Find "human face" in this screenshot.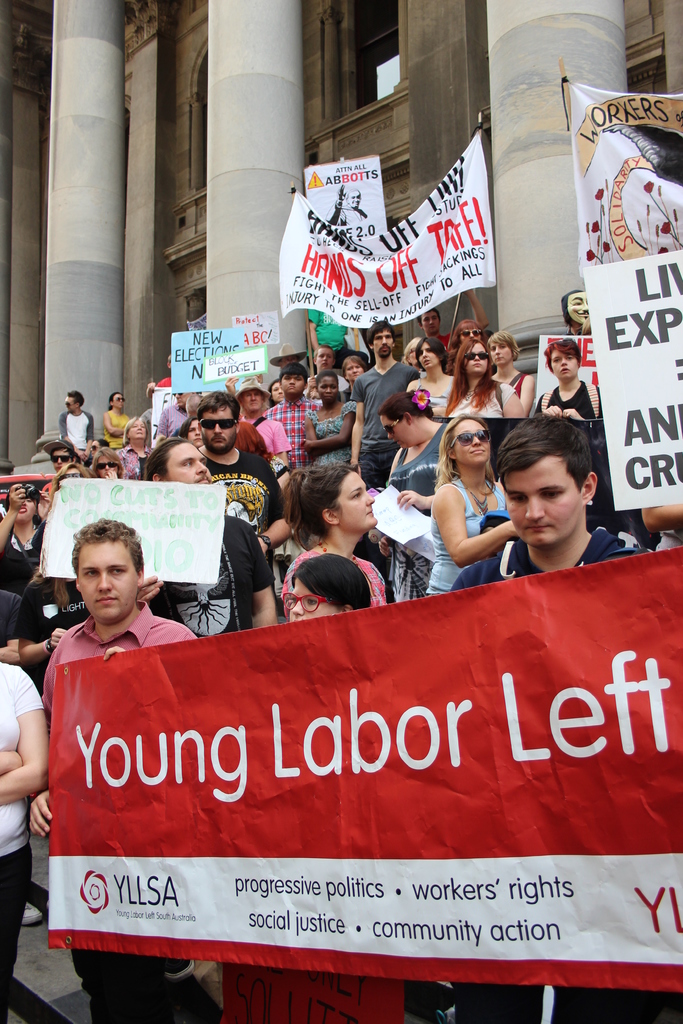
The bounding box for "human face" is left=470, top=346, right=491, bottom=372.
